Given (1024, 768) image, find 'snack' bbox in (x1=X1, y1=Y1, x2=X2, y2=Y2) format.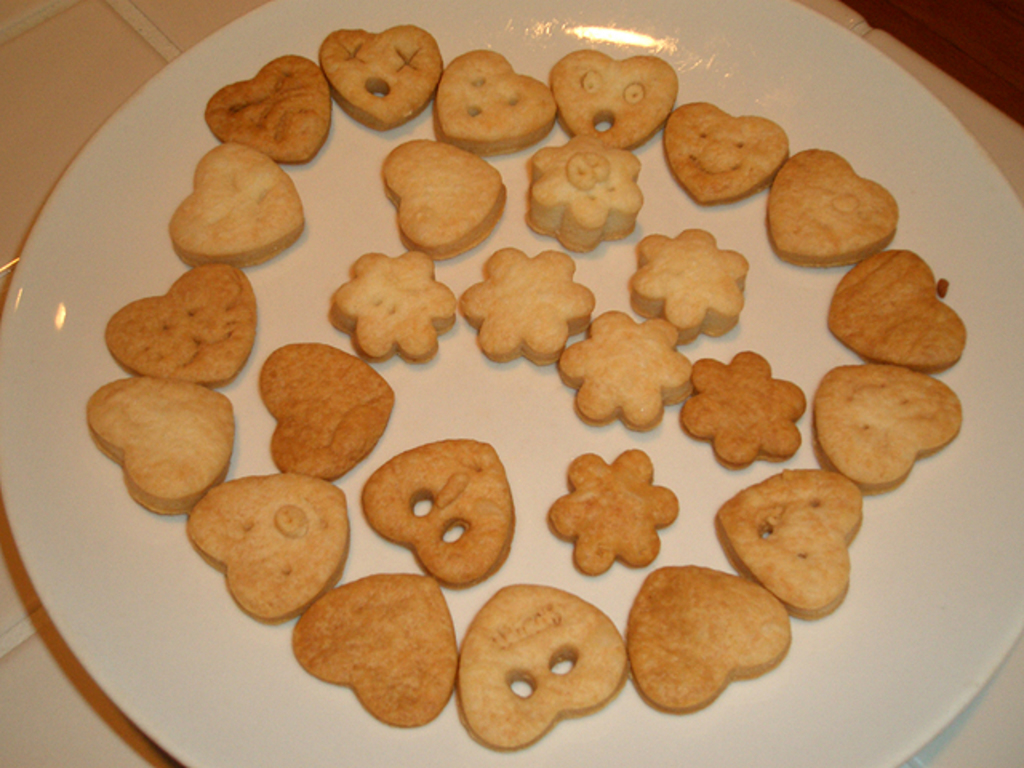
(x1=763, y1=146, x2=901, y2=269).
